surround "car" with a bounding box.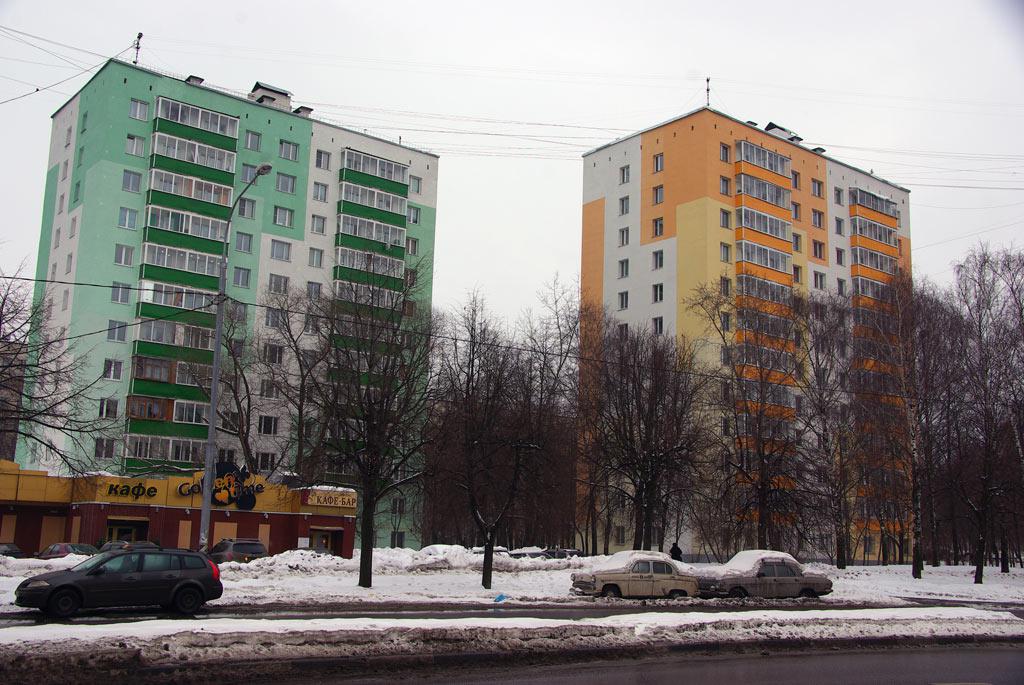
detection(103, 537, 158, 553).
